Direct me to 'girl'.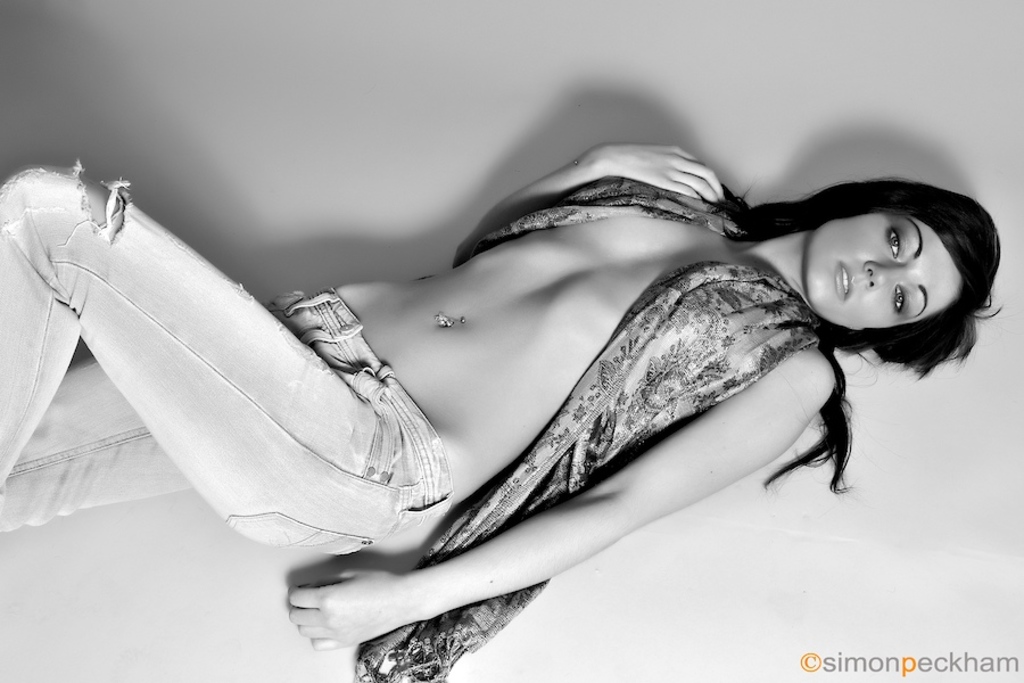
Direction: BBox(0, 145, 1002, 655).
